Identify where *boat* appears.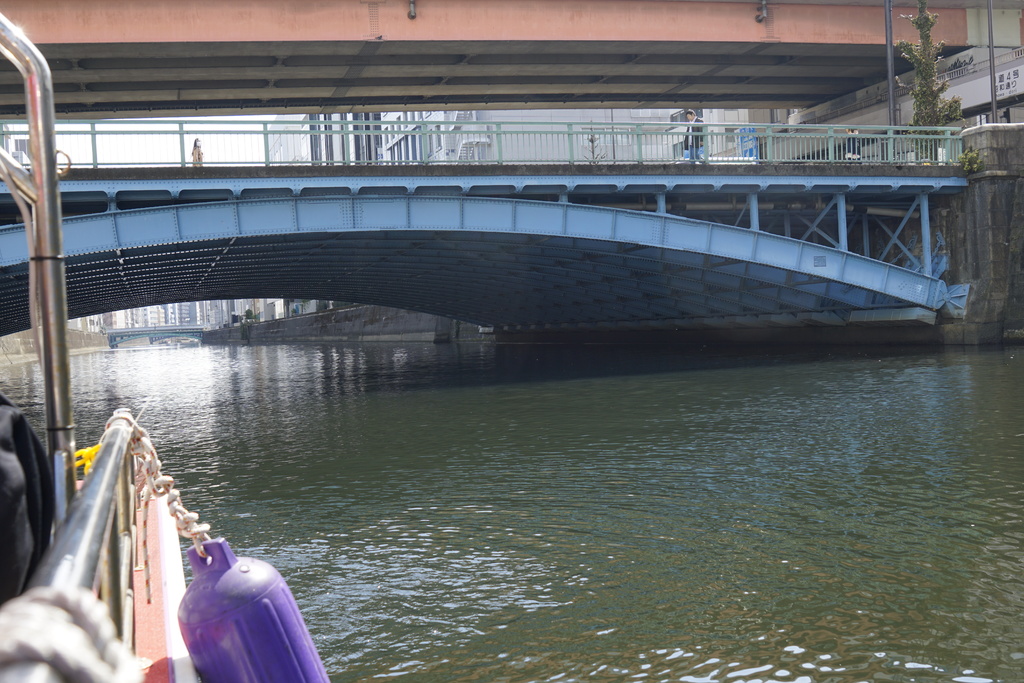
Appears at 0/7/328/680.
